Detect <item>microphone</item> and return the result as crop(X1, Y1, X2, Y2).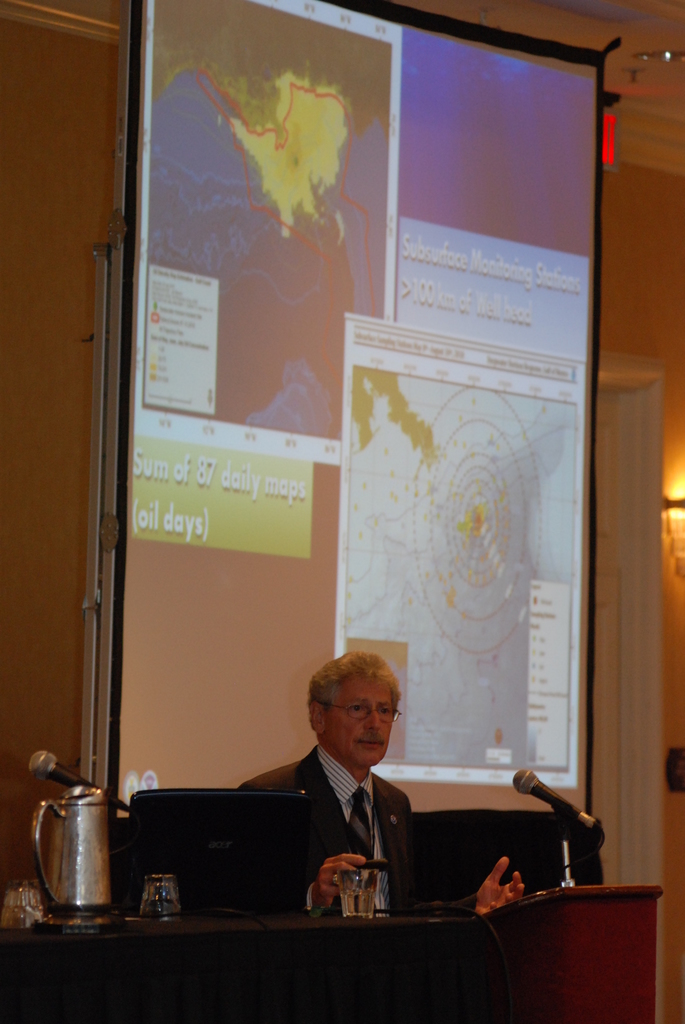
crop(31, 748, 125, 816).
